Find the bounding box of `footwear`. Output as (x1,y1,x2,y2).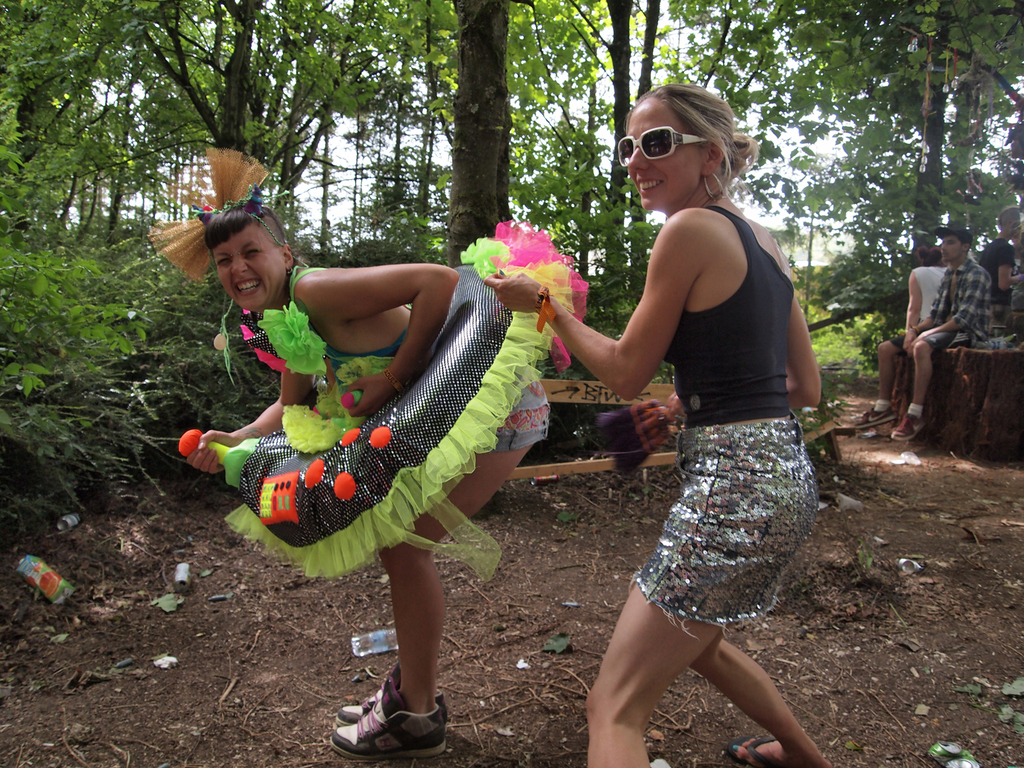
(334,672,454,736).
